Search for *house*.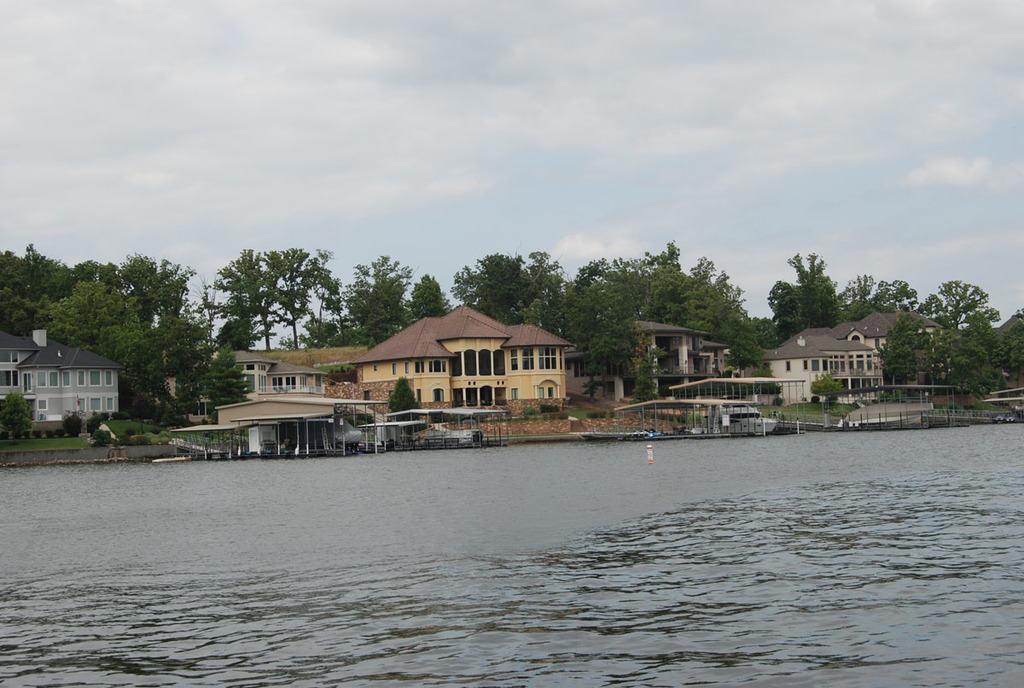
Found at bbox=(162, 344, 329, 423).
